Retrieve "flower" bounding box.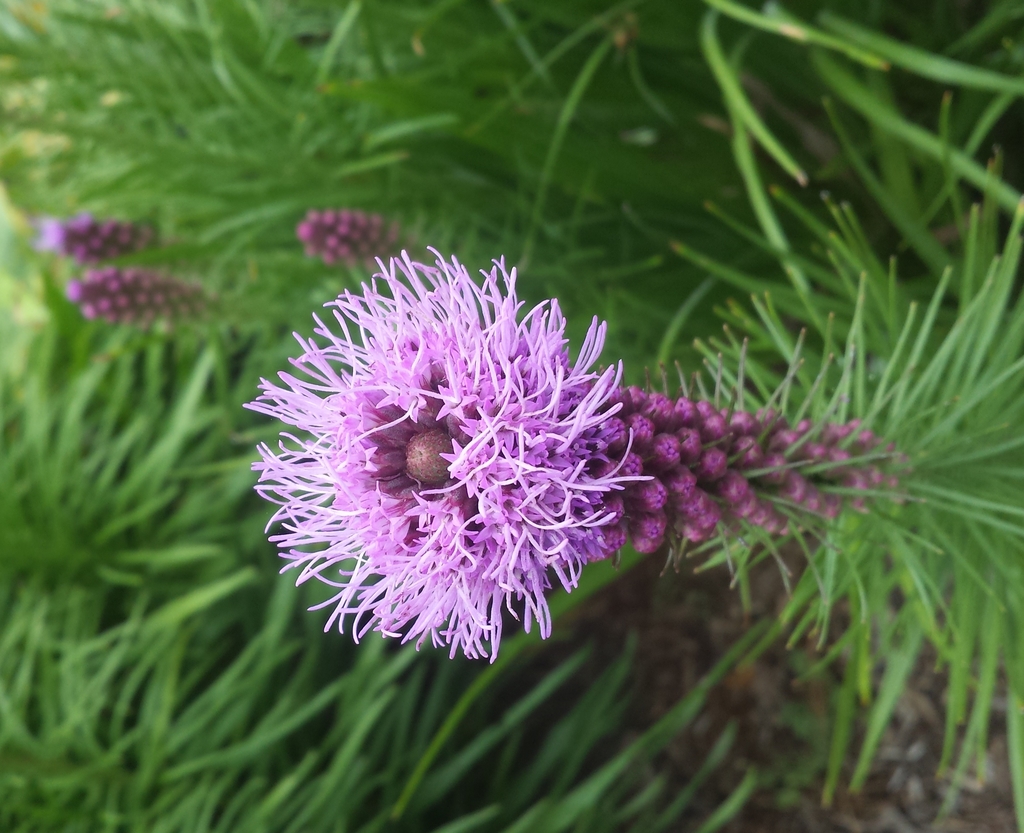
Bounding box: {"left": 49, "top": 219, "right": 161, "bottom": 262}.
